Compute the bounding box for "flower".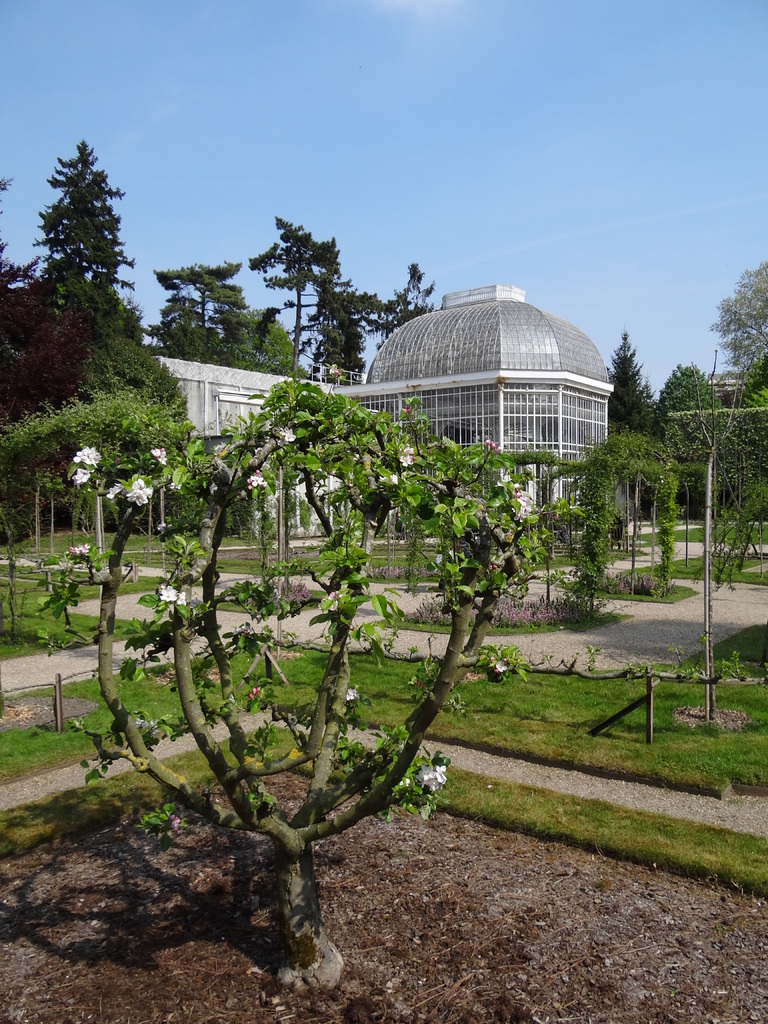
Rect(177, 591, 191, 605).
